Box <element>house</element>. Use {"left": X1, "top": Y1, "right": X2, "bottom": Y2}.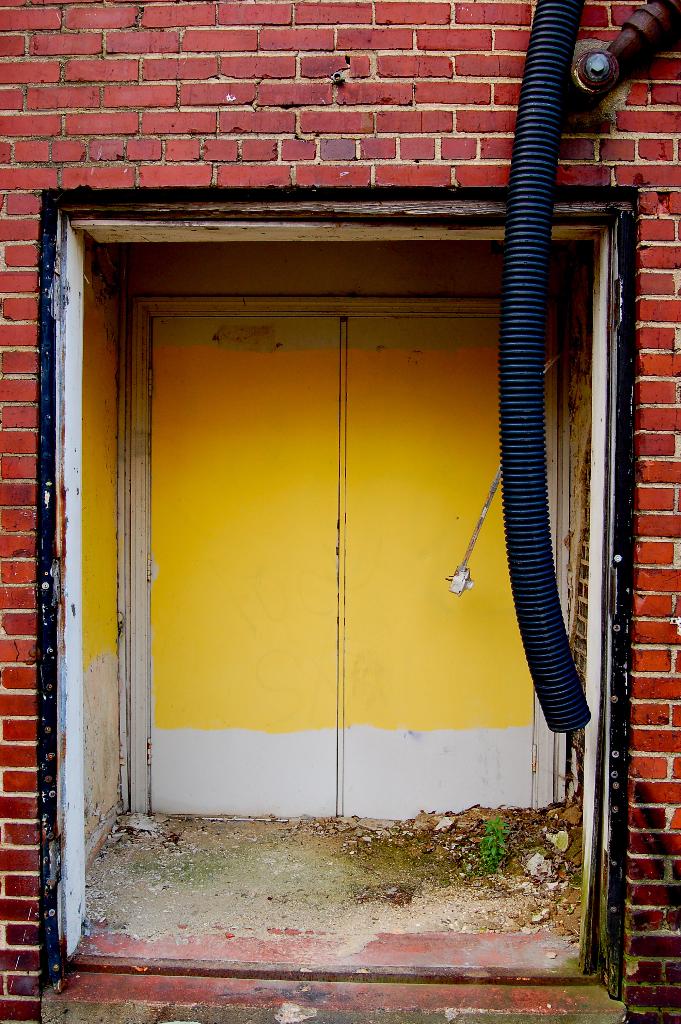
{"left": 0, "top": 64, "right": 659, "bottom": 994}.
